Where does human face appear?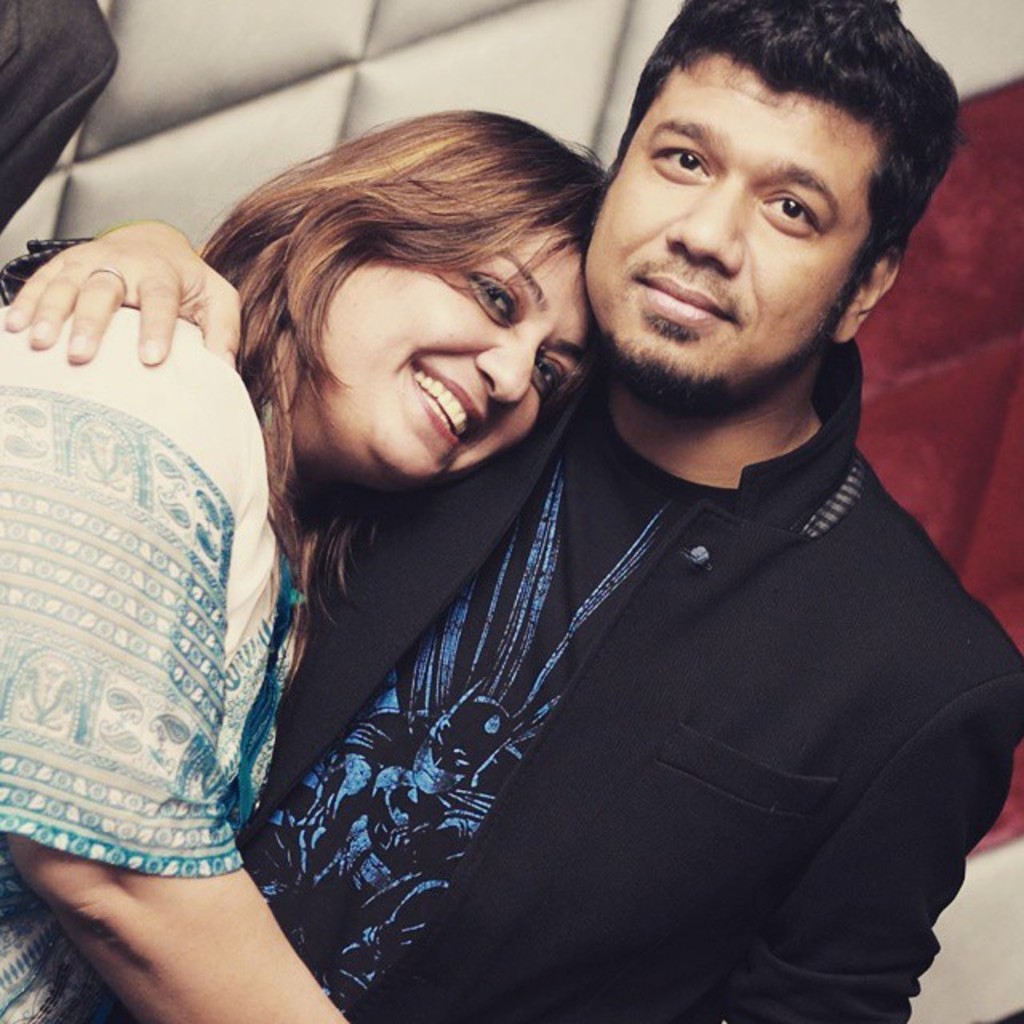
Appears at (272,186,590,490).
